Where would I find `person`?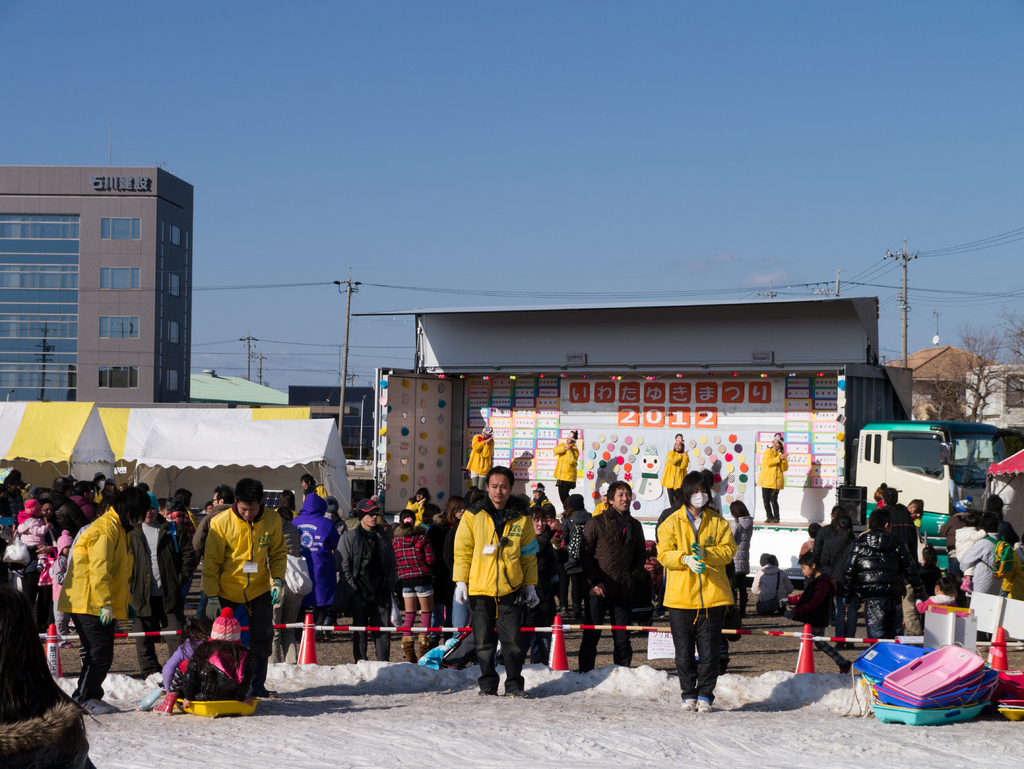
At bbox=(658, 466, 742, 716).
